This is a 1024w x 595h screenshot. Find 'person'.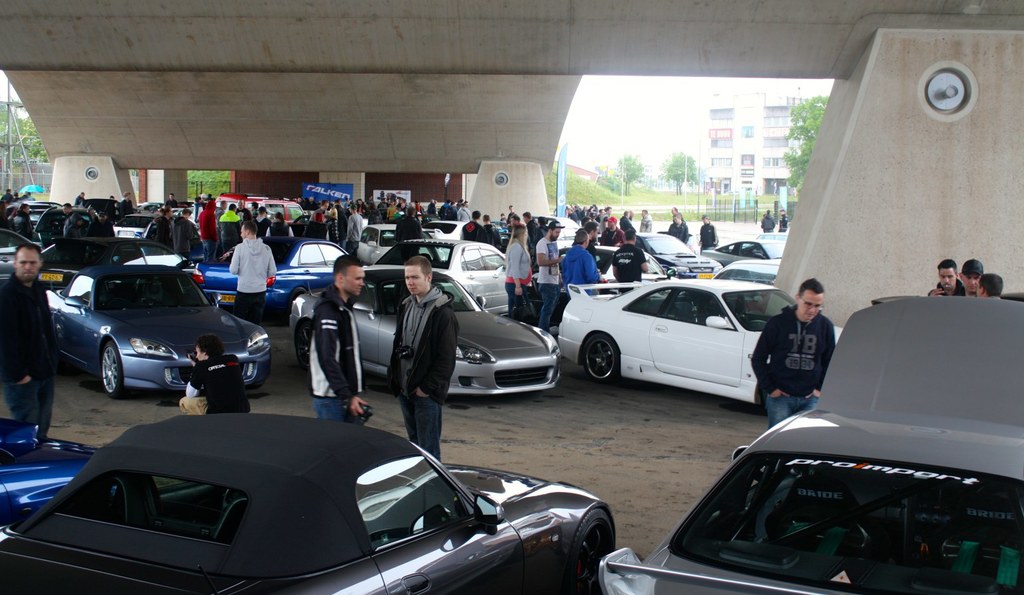
Bounding box: x1=172, y1=336, x2=253, y2=414.
